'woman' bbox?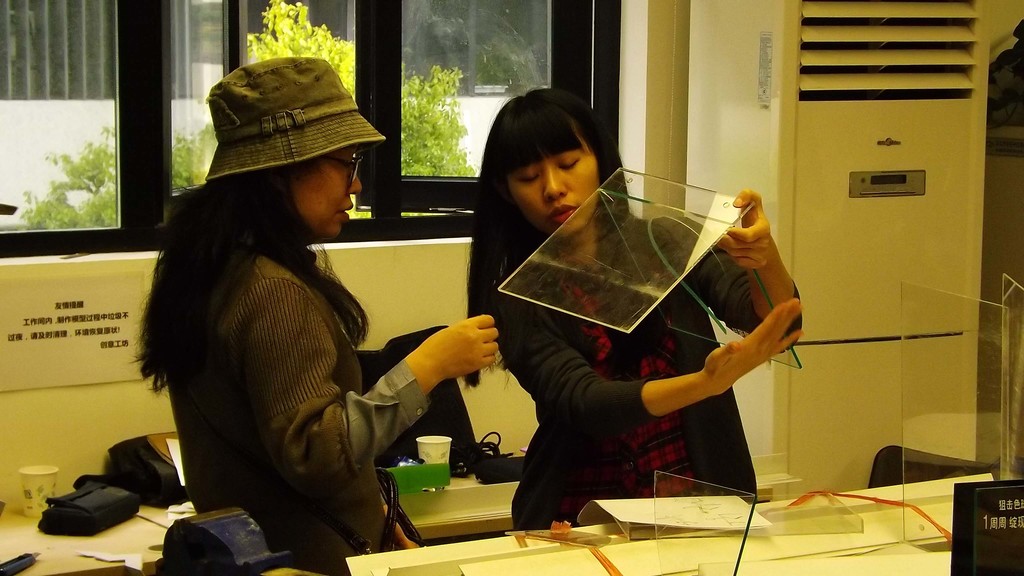
[135, 48, 497, 575]
